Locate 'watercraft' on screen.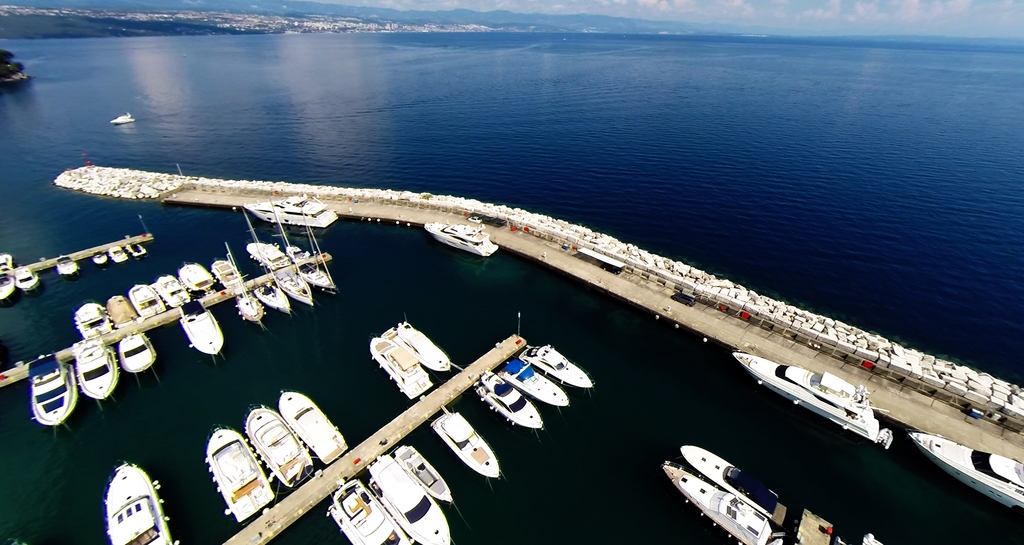
On screen at 250:280:292:310.
